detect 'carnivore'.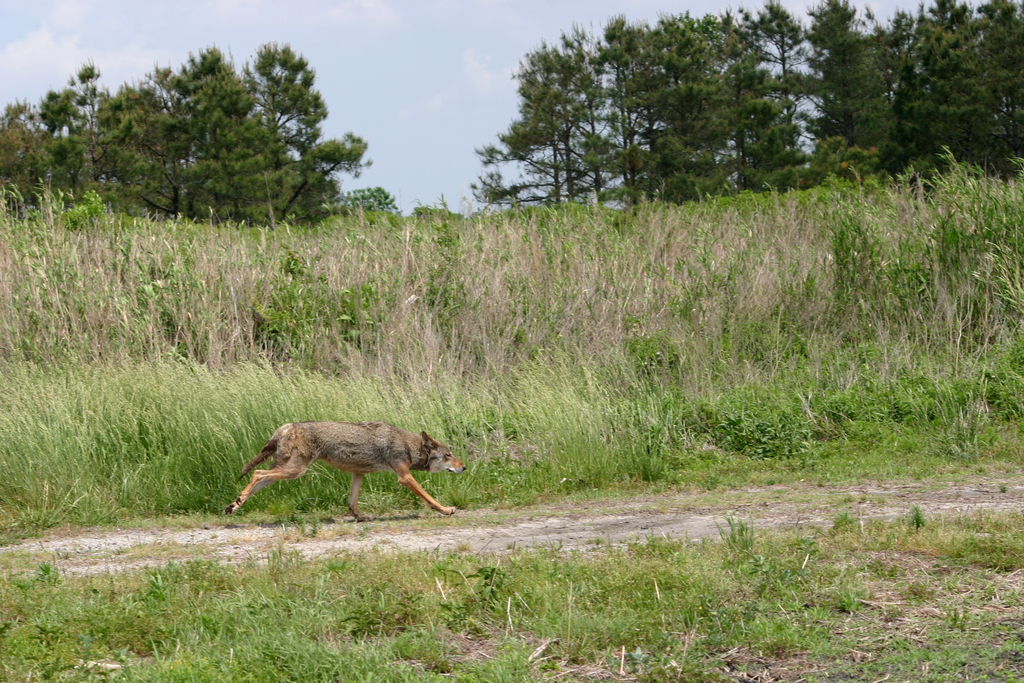
Detected at left=240, top=416, right=462, bottom=526.
